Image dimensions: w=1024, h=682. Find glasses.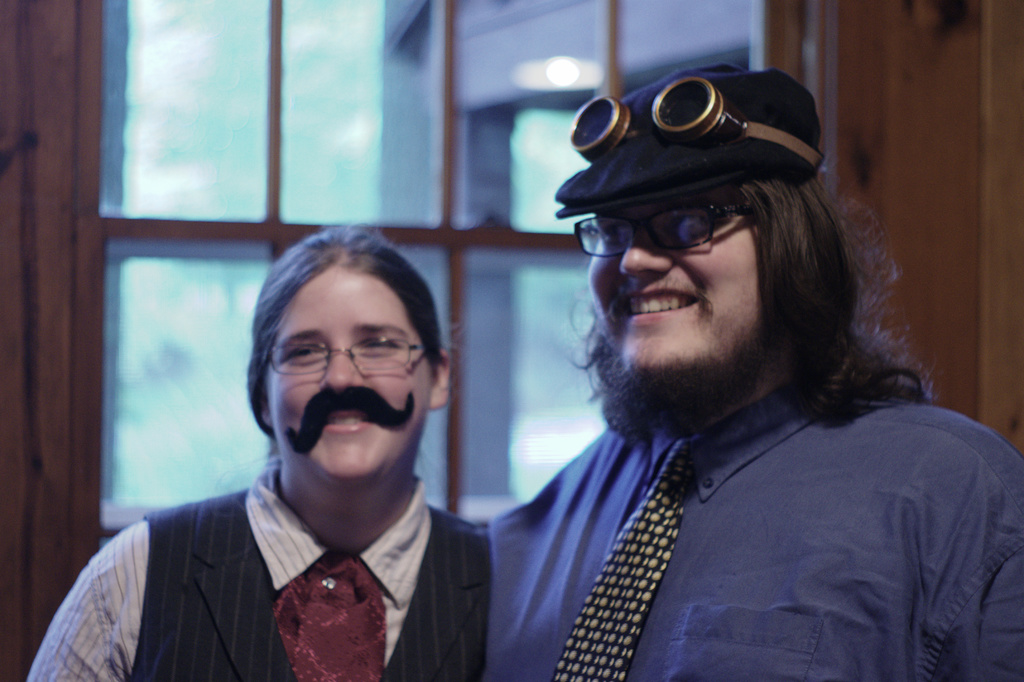
x1=259 y1=339 x2=421 y2=393.
